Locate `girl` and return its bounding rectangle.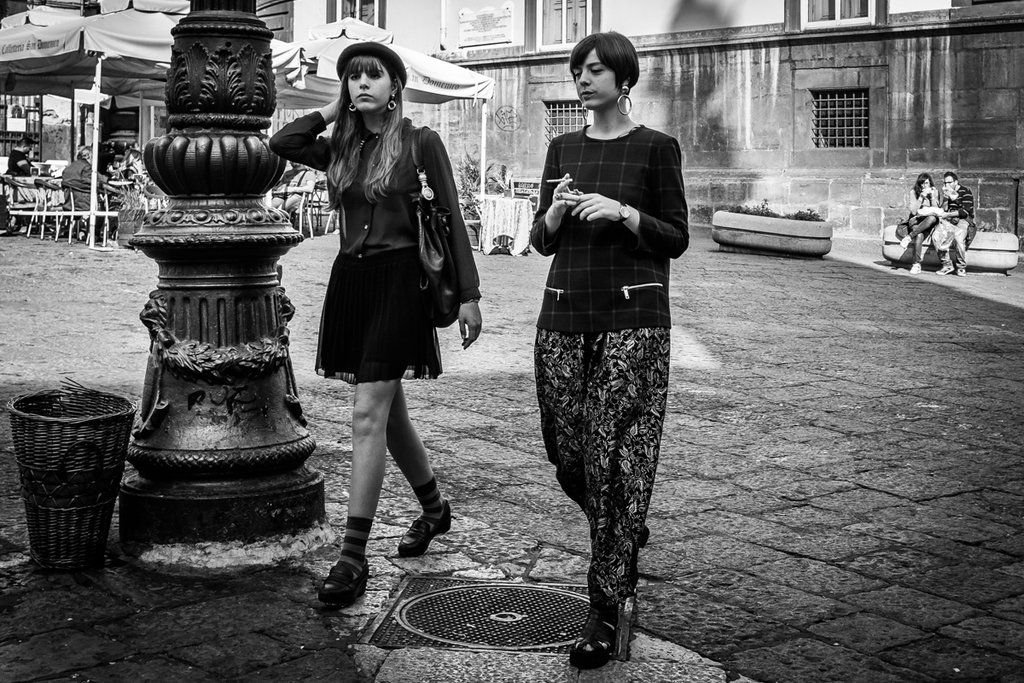
pyautogui.locateOnScreen(521, 29, 695, 657).
